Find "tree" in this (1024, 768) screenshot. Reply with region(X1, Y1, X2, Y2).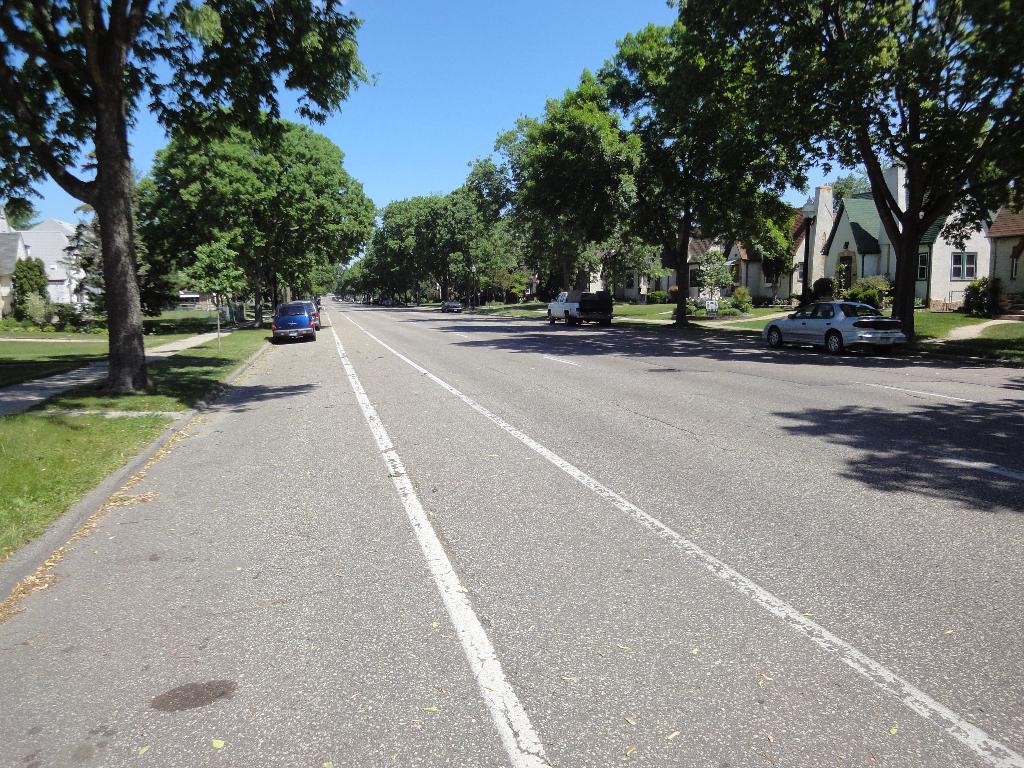
region(591, 0, 816, 328).
